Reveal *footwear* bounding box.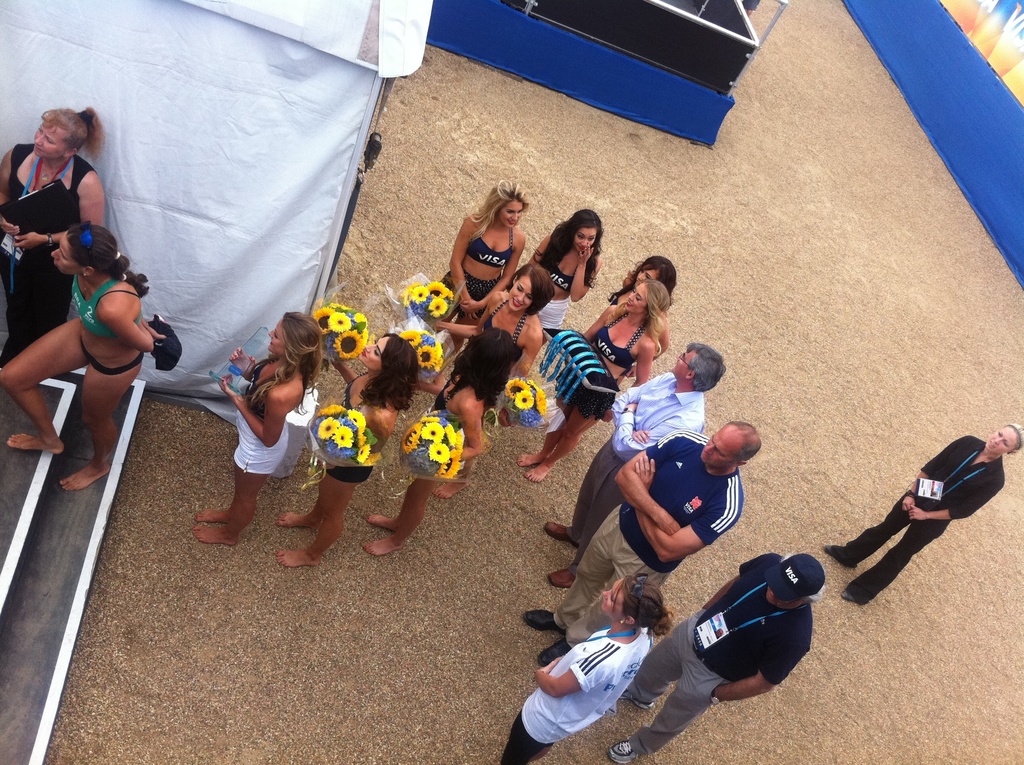
Revealed: l=820, t=547, r=860, b=571.
